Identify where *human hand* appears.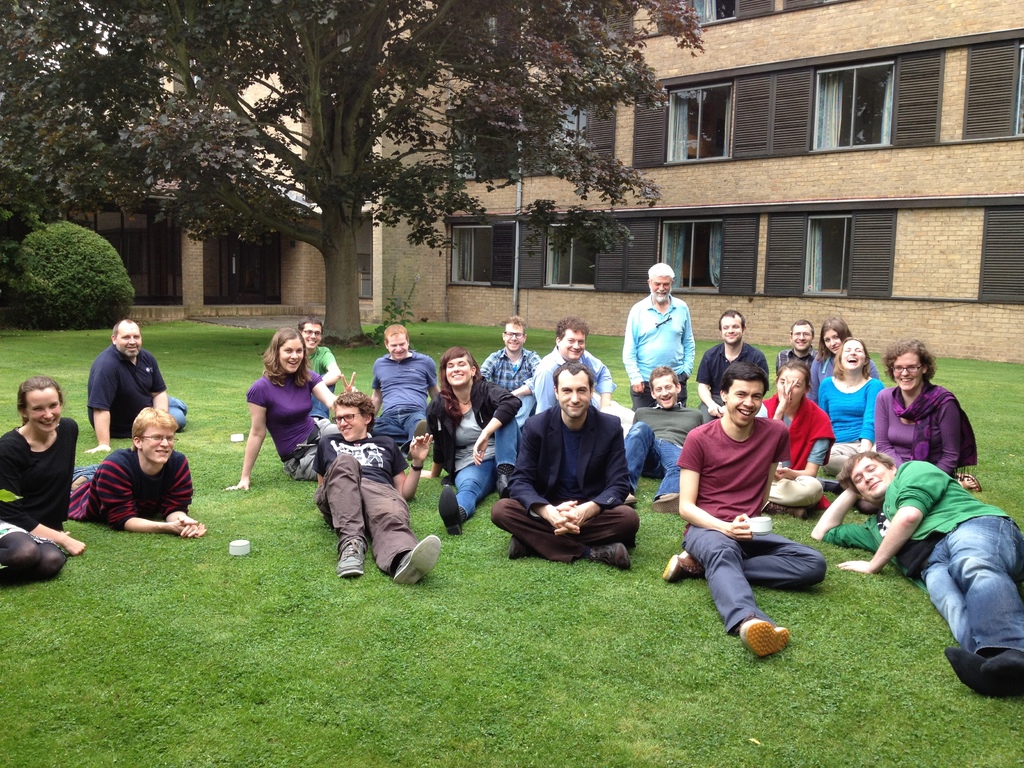
Appears at region(61, 533, 88, 557).
